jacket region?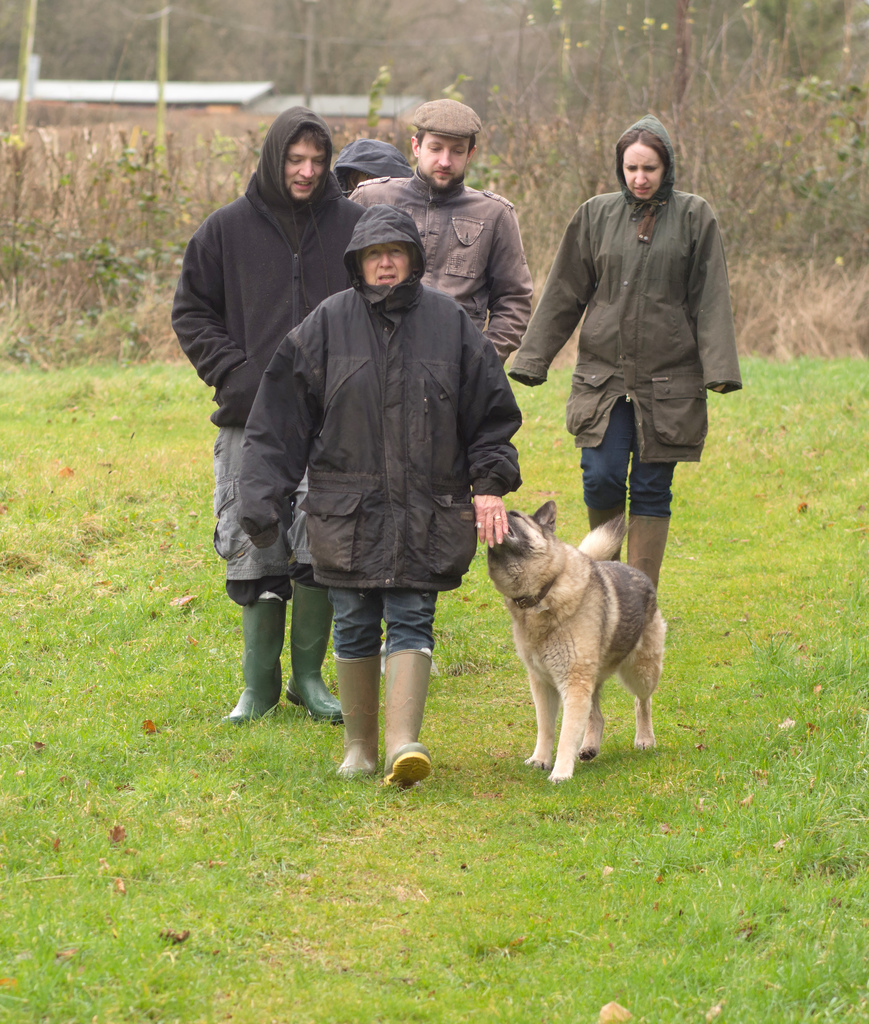
bbox=[507, 108, 743, 468]
